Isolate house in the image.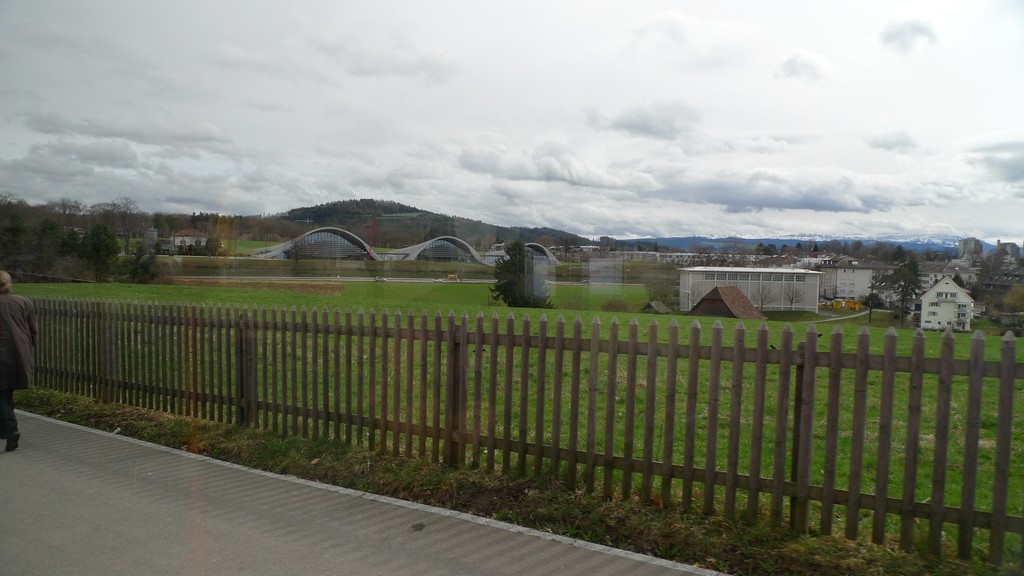
Isolated region: l=674, t=268, r=822, b=315.
